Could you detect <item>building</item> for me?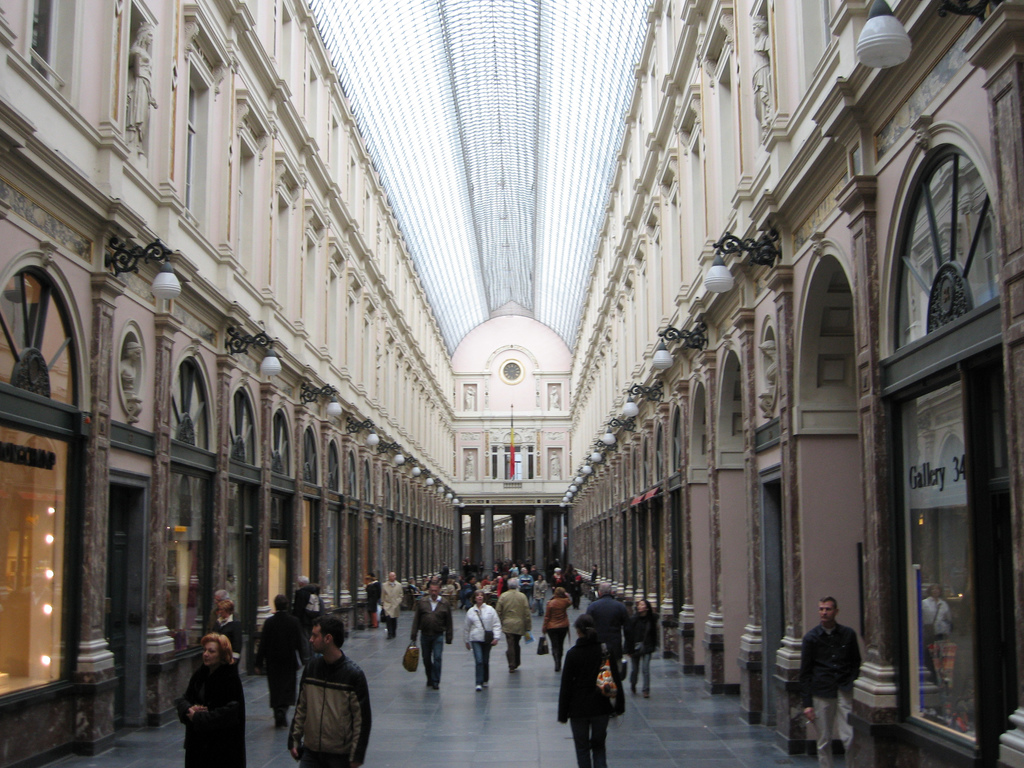
Detection result: bbox=(0, 0, 1023, 766).
